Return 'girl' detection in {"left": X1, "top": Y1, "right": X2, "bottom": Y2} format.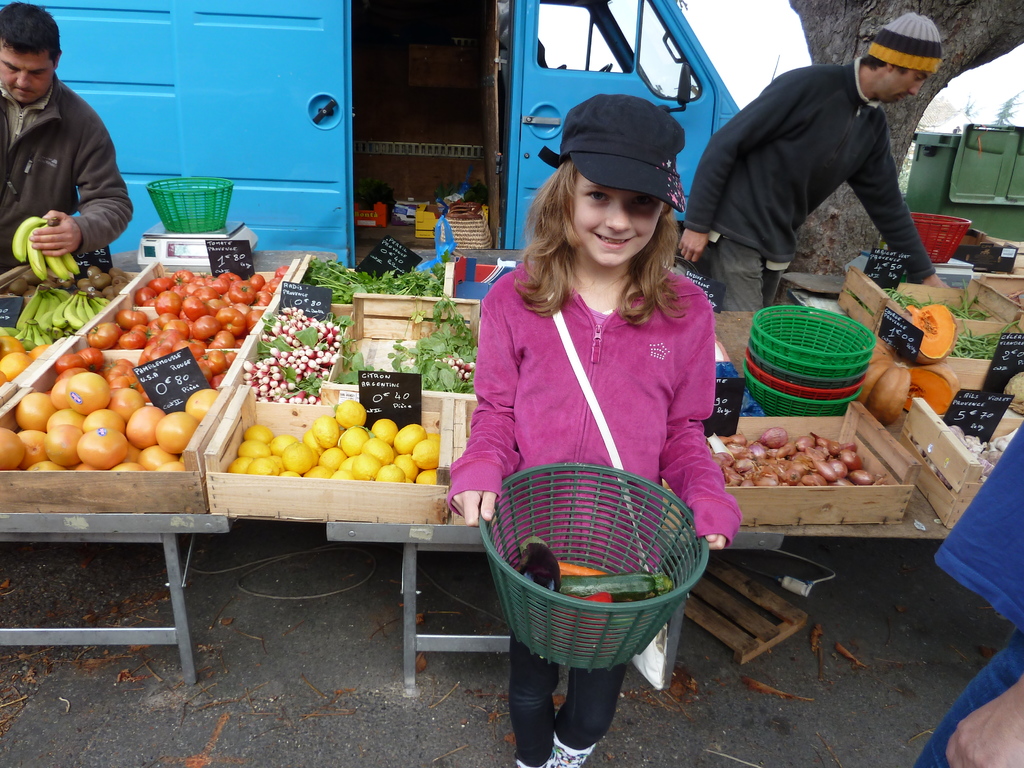
{"left": 446, "top": 95, "right": 743, "bottom": 767}.
